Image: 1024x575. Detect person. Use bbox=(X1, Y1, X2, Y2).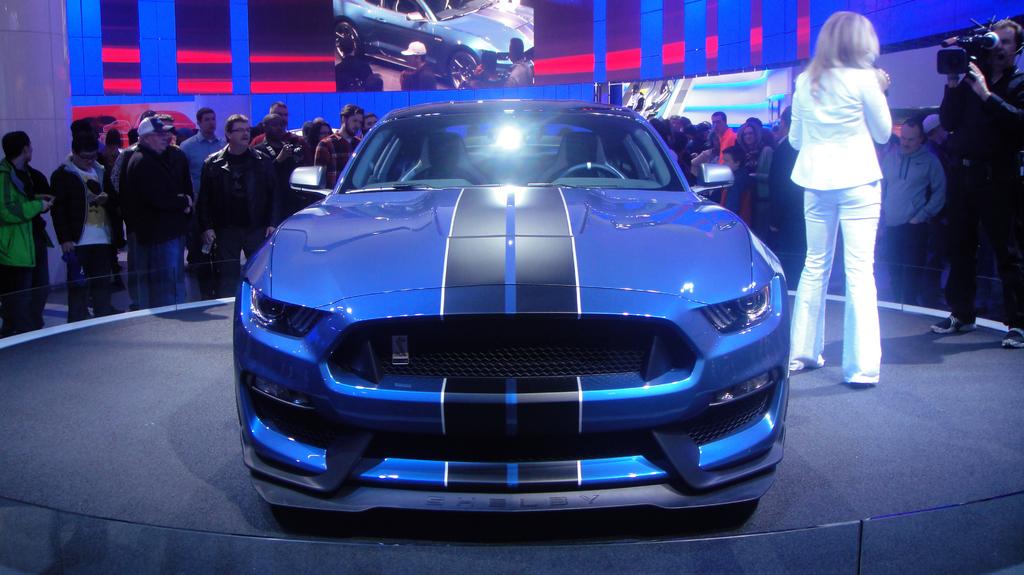
bbox=(785, 4, 909, 409).
